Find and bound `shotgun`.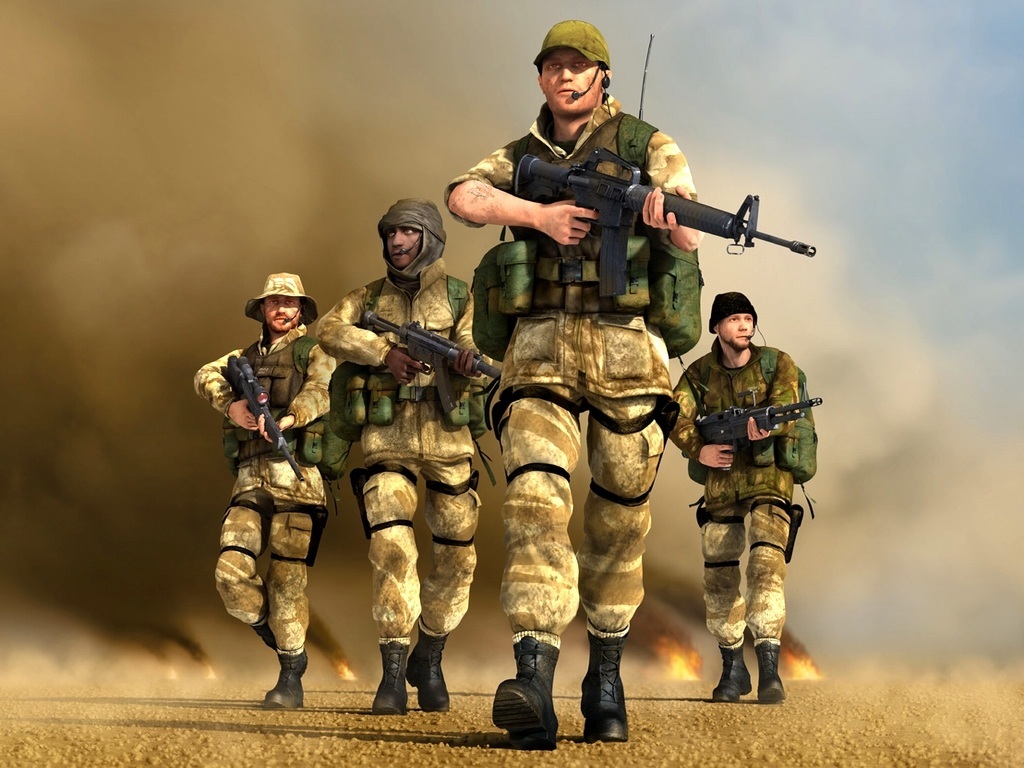
Bound: x1=693 y1=382 x2=823 y2=474.
